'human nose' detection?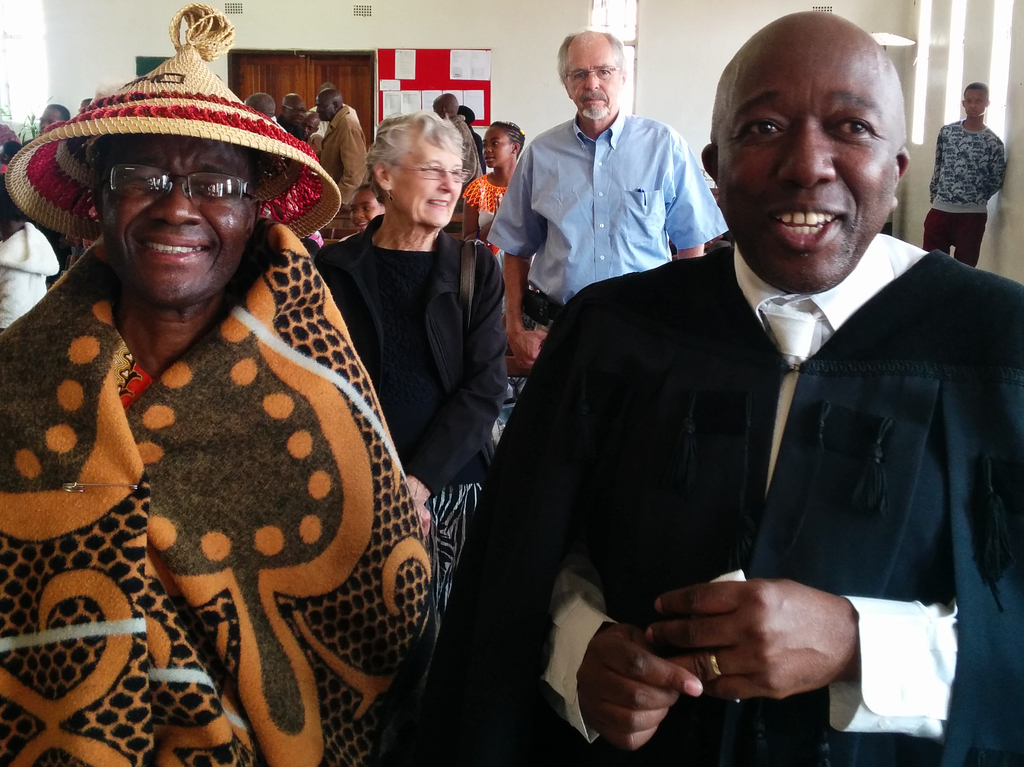
(584, 65, 605, 95)
